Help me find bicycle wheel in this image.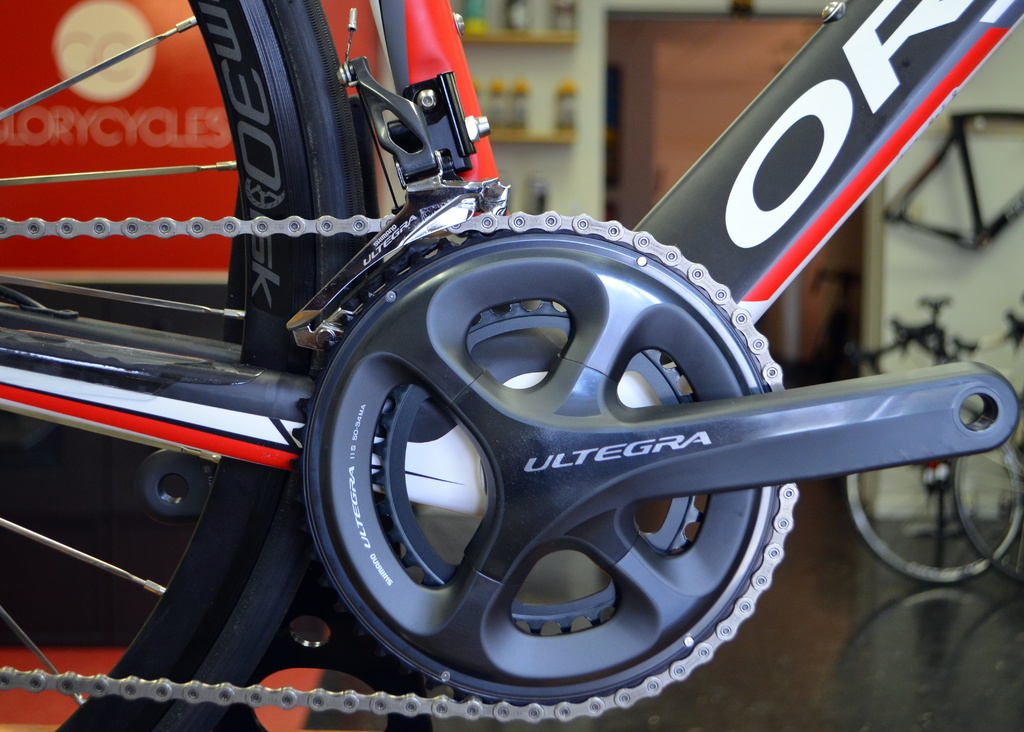
Found it: (0, 0, 372, 731).
